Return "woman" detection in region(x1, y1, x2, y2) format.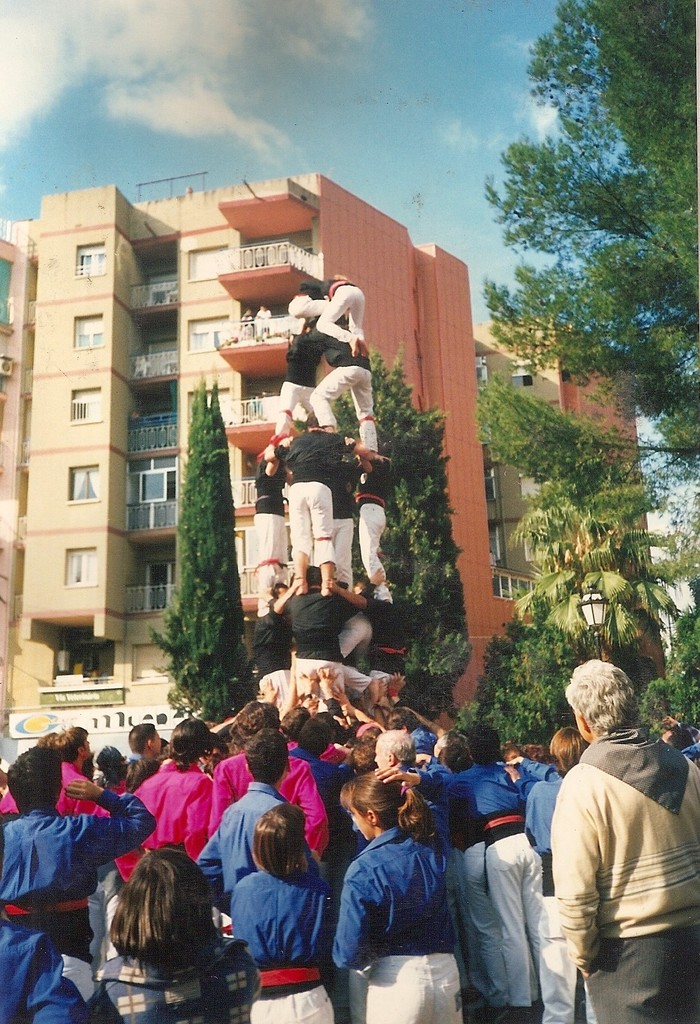
region(0, 746, 157, 1023).
